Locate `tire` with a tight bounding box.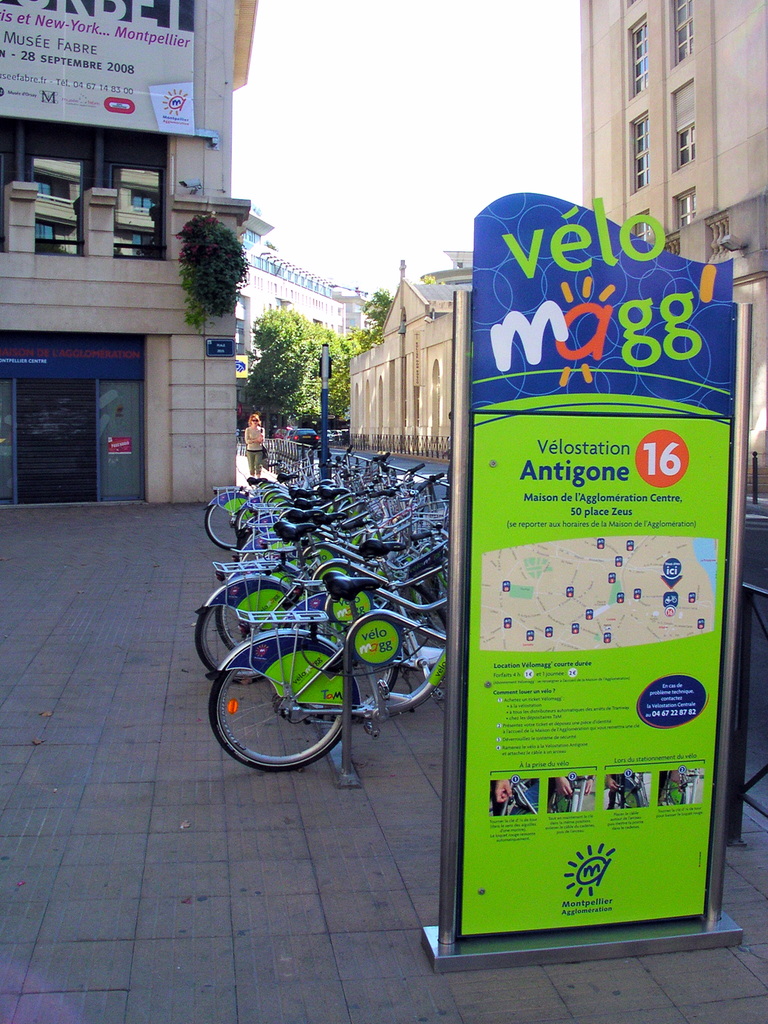
region(198, 609, 262, 683).
